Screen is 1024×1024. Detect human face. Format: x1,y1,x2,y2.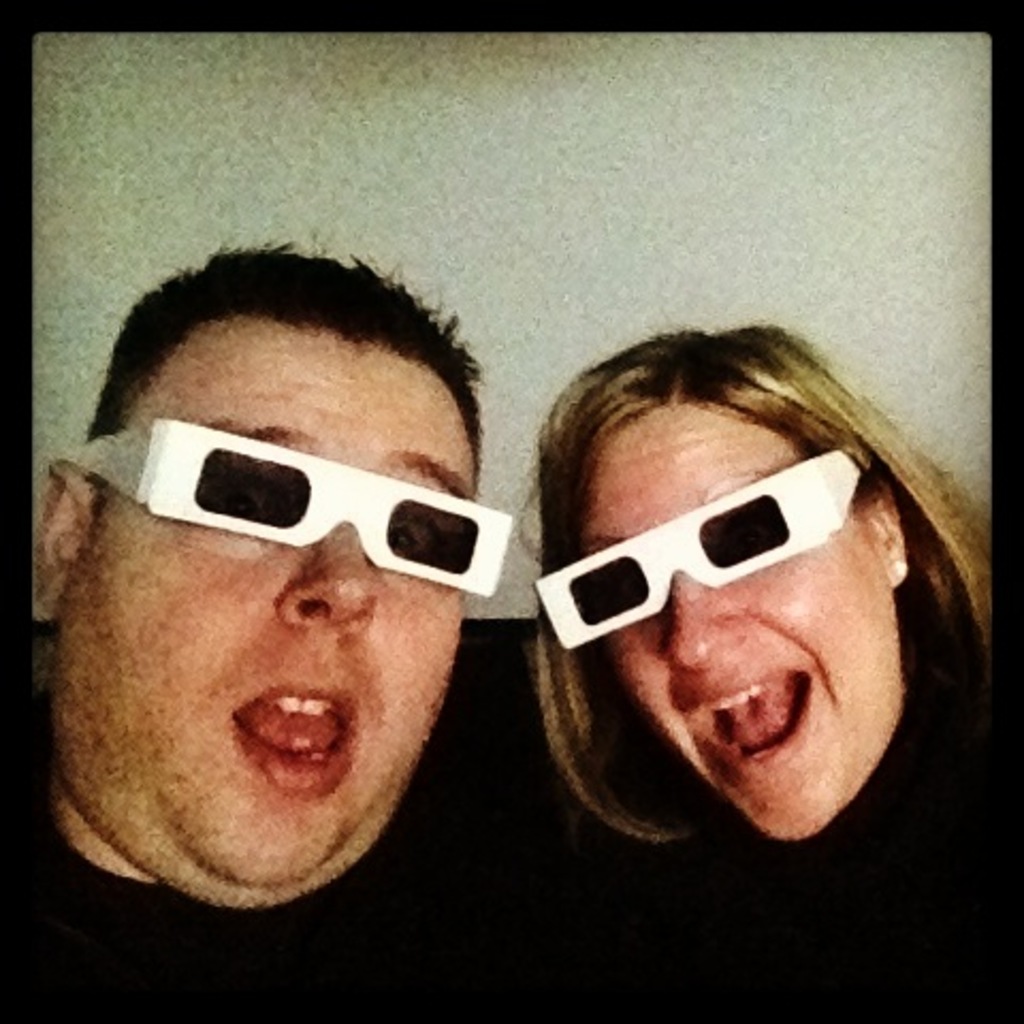
587,390,900,851.
